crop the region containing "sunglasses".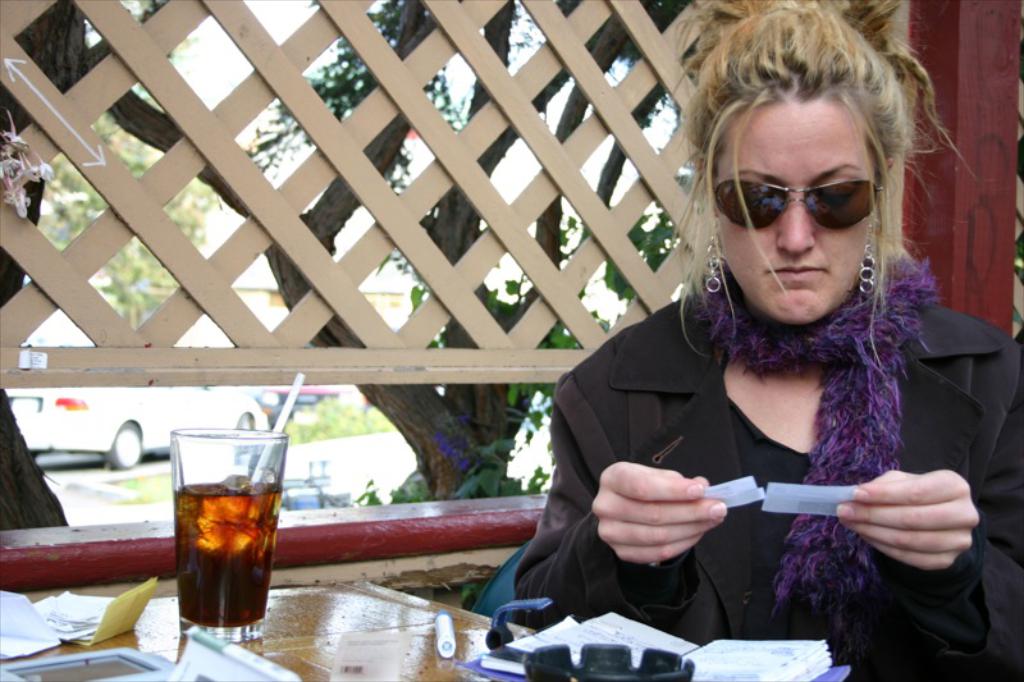
Crop region: [712,178,883,228].
